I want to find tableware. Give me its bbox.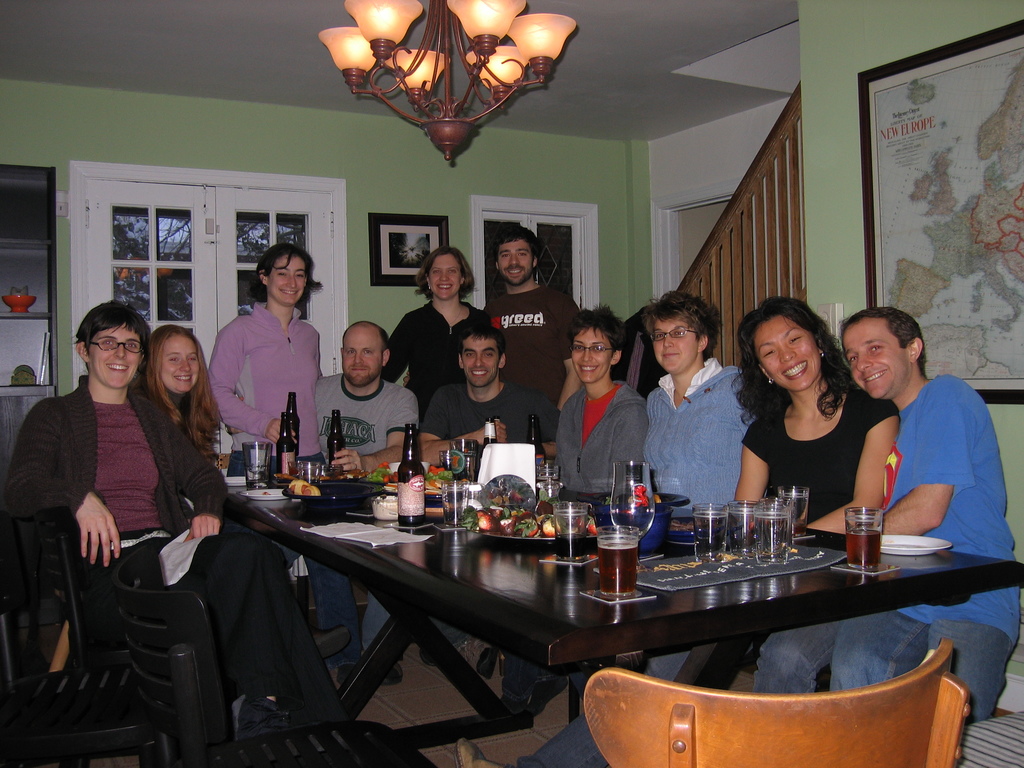
x1=244, y1=439, x2=272, y2=491.
